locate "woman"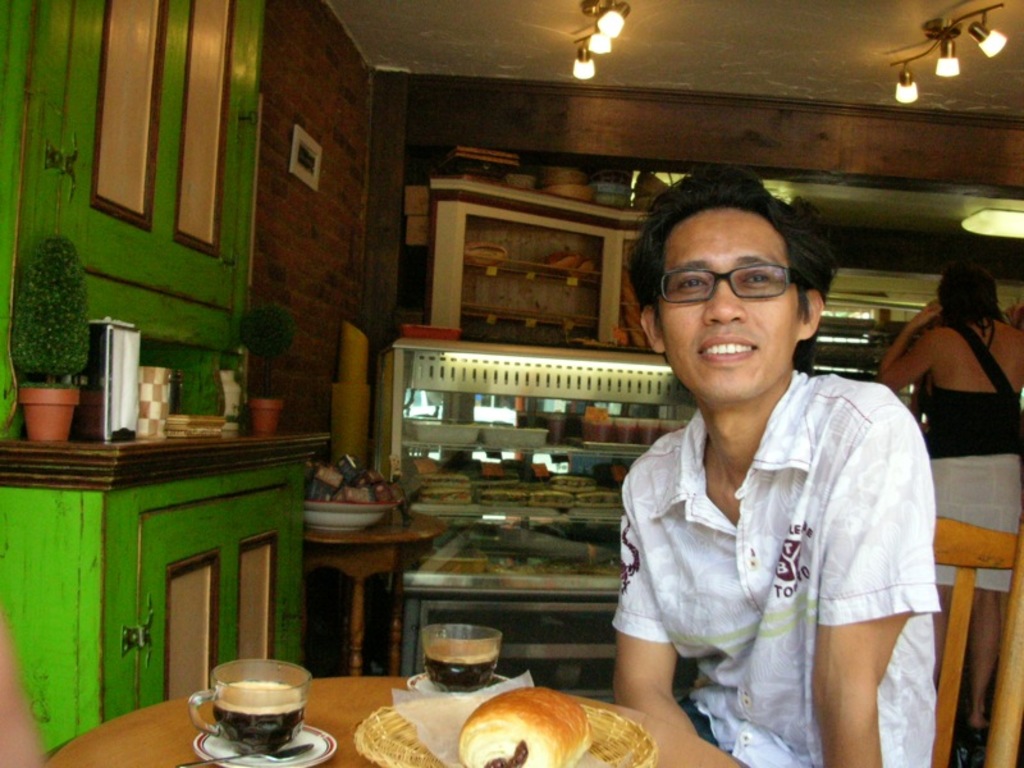
(left=895, top=242, right=1018, bottom=453)
